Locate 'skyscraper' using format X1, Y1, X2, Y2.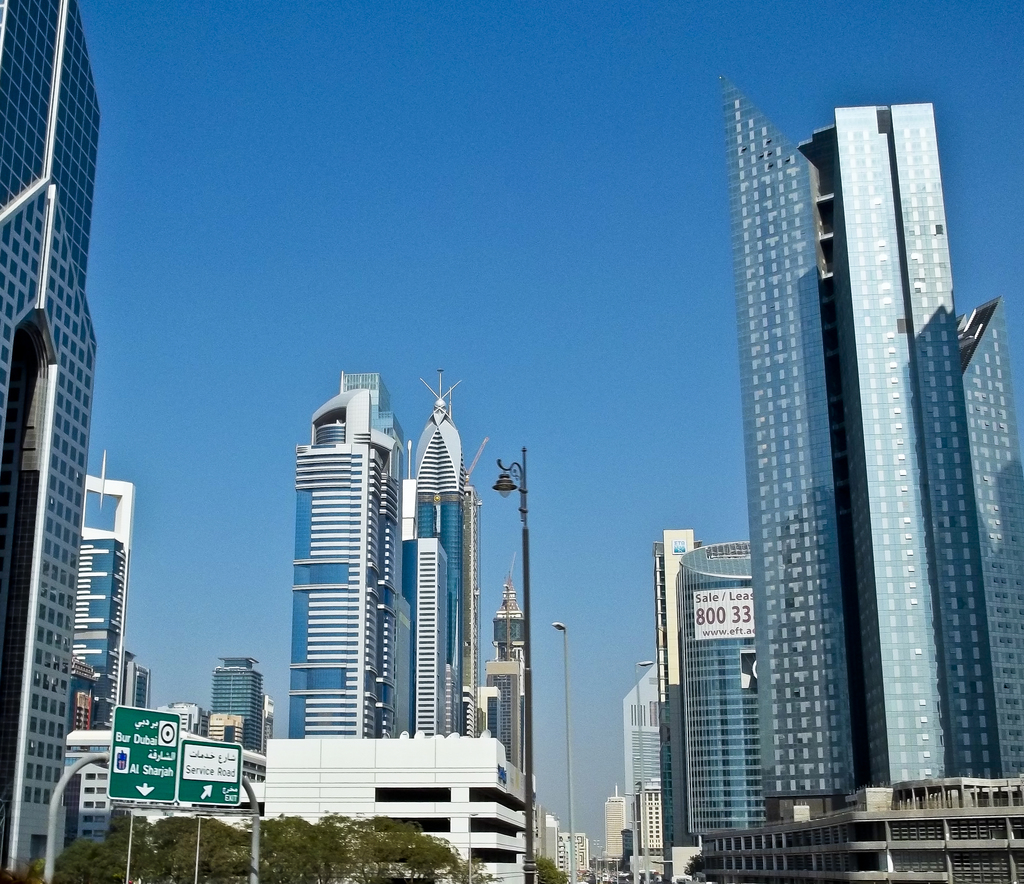
203, 654, 260, 753.
